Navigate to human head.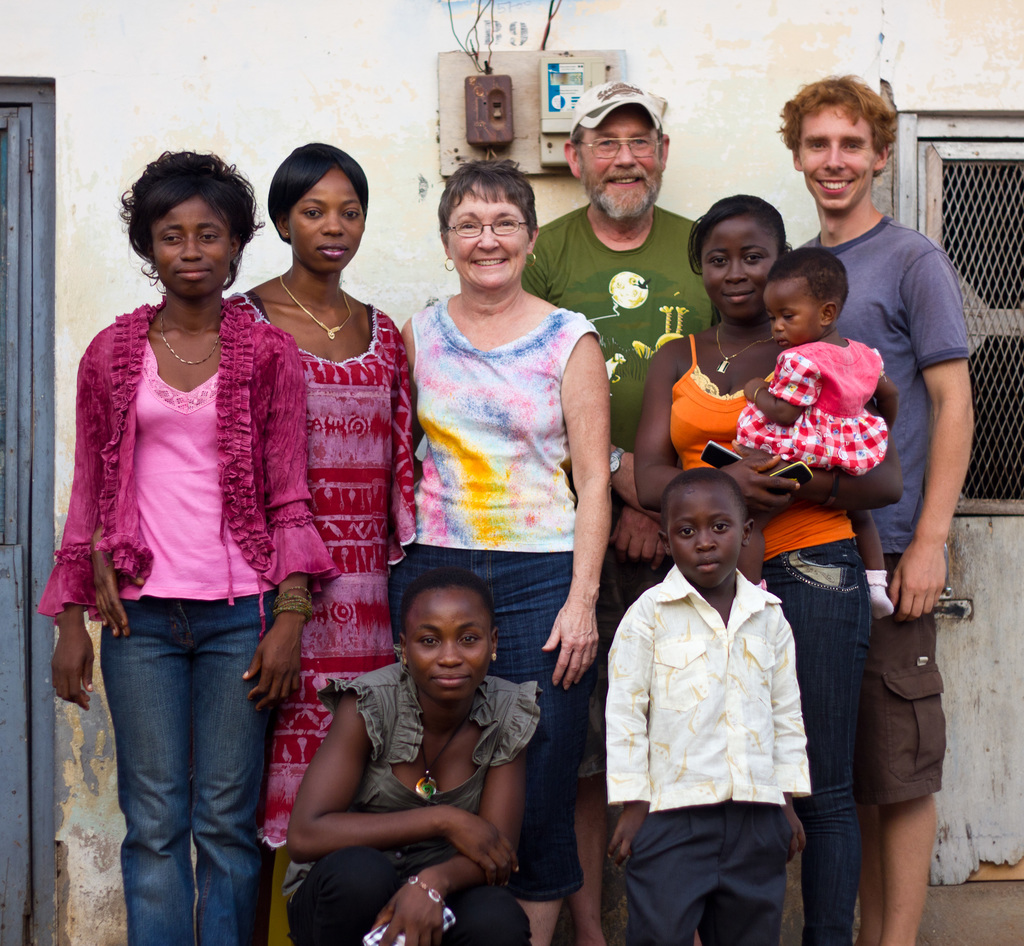
Navigation target: (437, 156, 539, 293).
